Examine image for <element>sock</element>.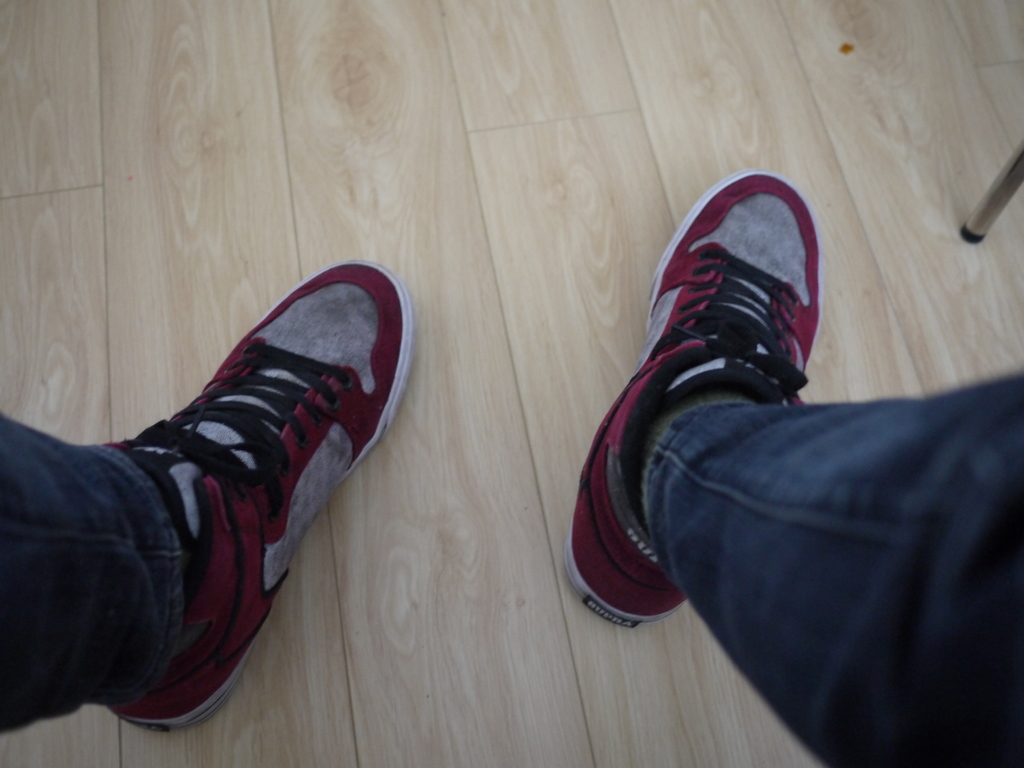
Examination result: crop(638, 385, 760, 488).
